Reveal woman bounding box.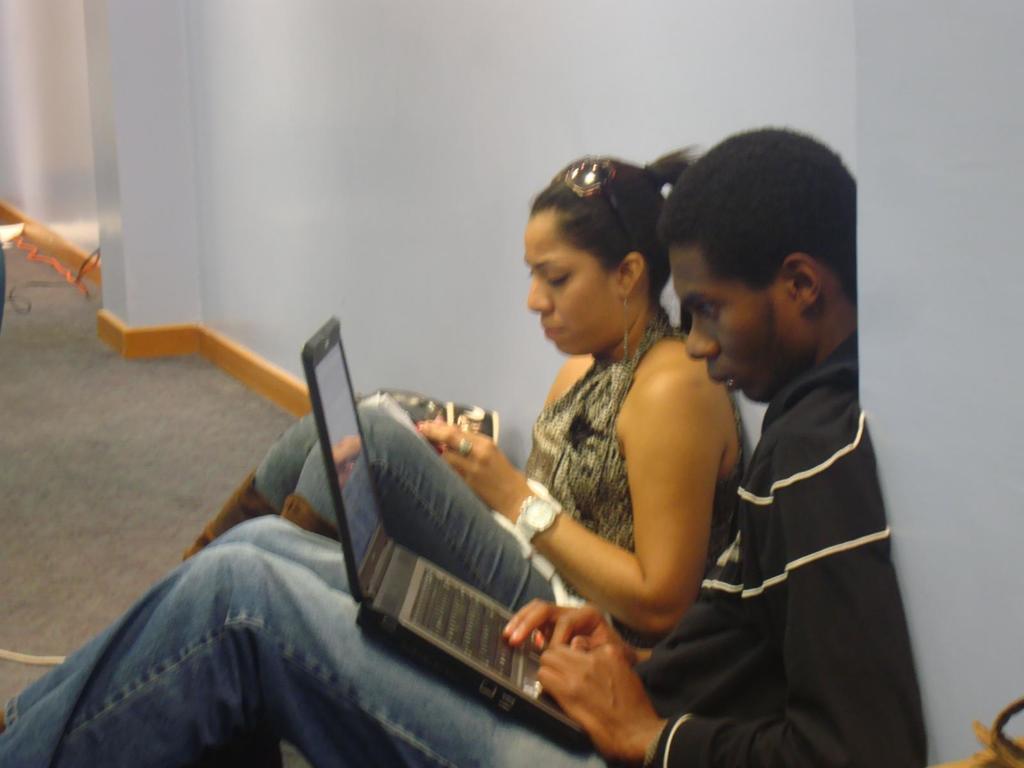
Revealed: 332, 170, 792, 762.
